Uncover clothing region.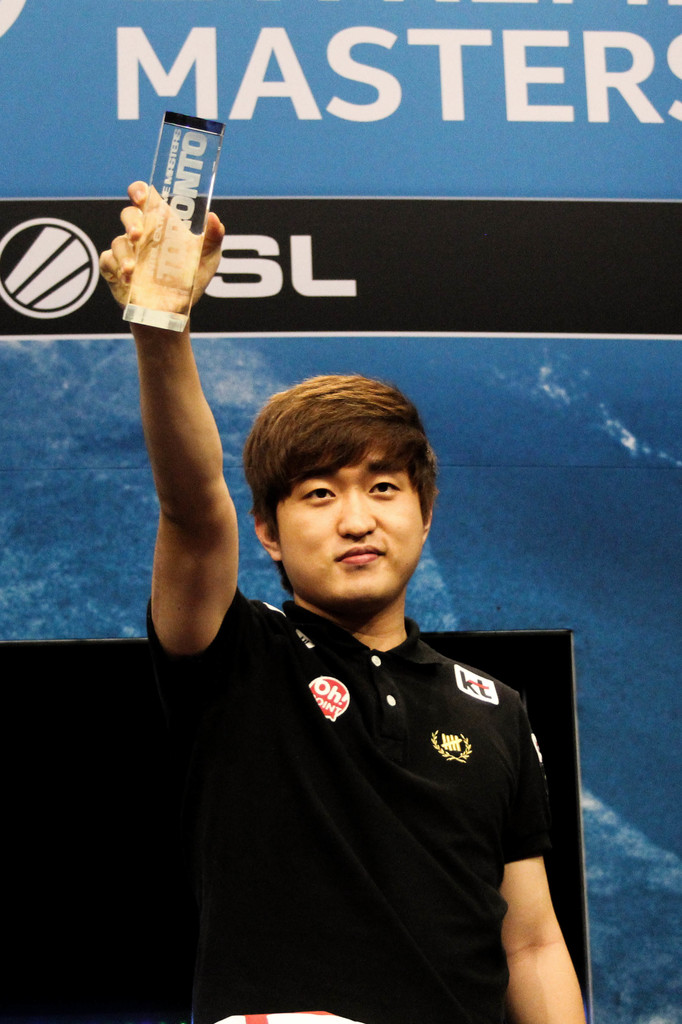
Uncovered: BBox(146, 550, 572, 991).
